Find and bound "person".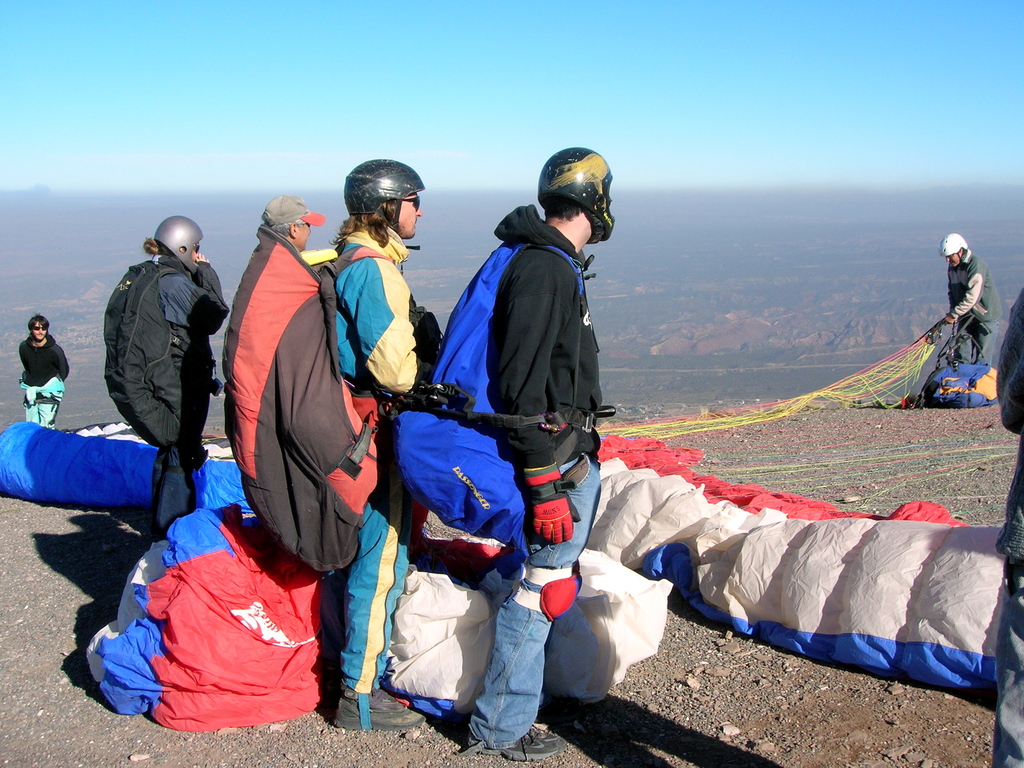
Bound: bbox=[319, 152, 452, 736].
